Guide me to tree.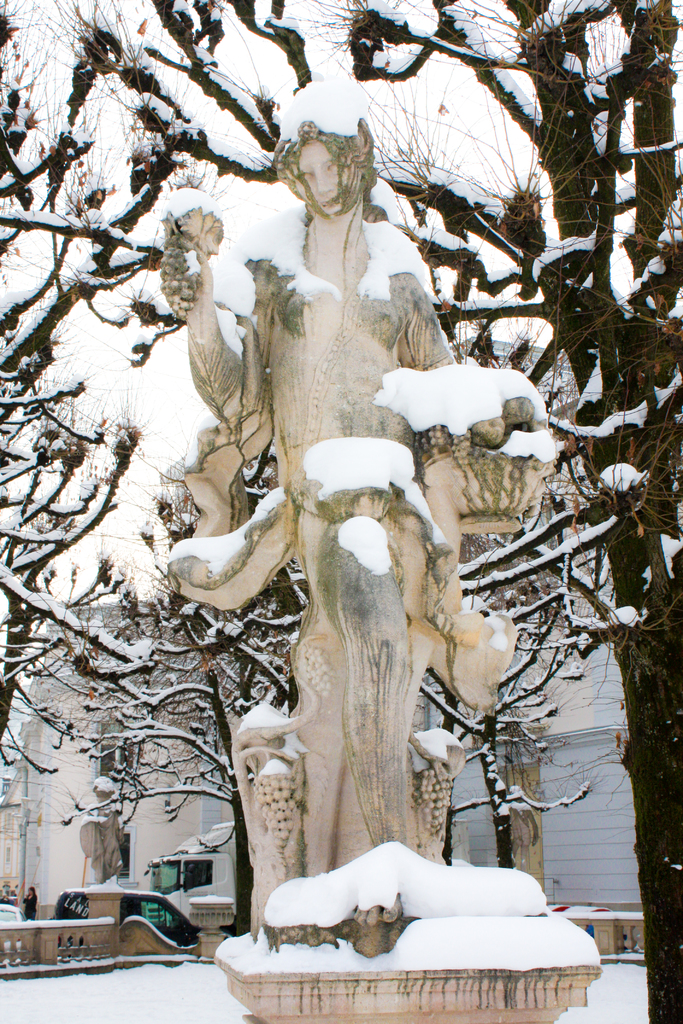
Guidance: (0,0,146,788).
